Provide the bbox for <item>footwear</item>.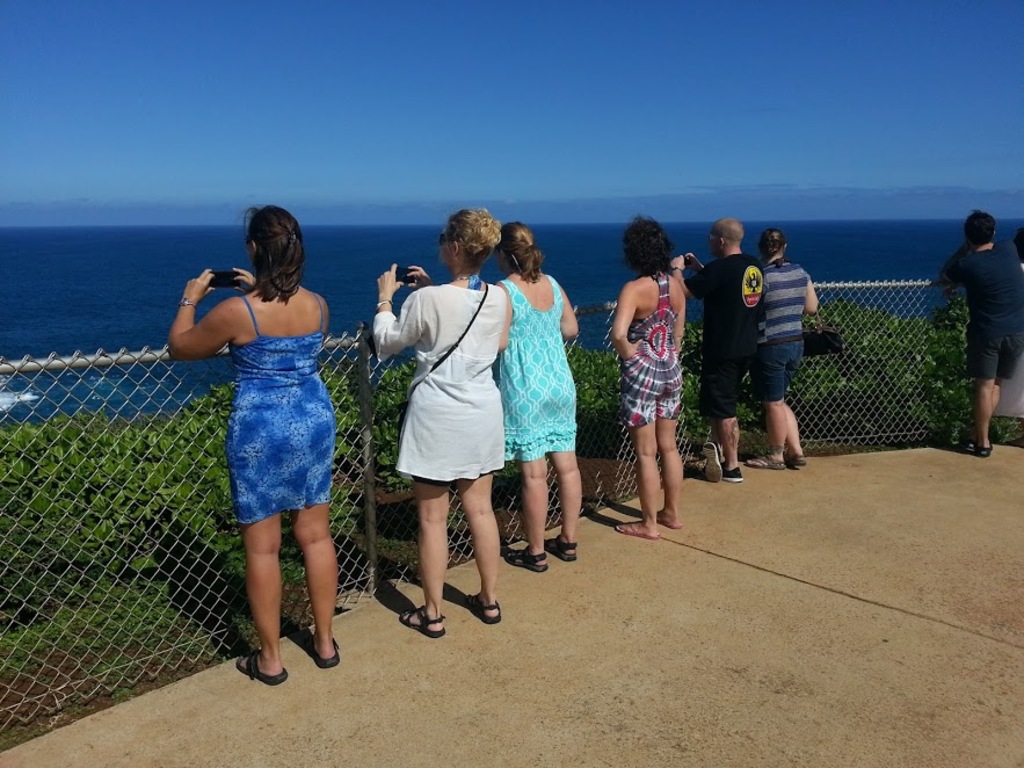
956 441 993 454.
